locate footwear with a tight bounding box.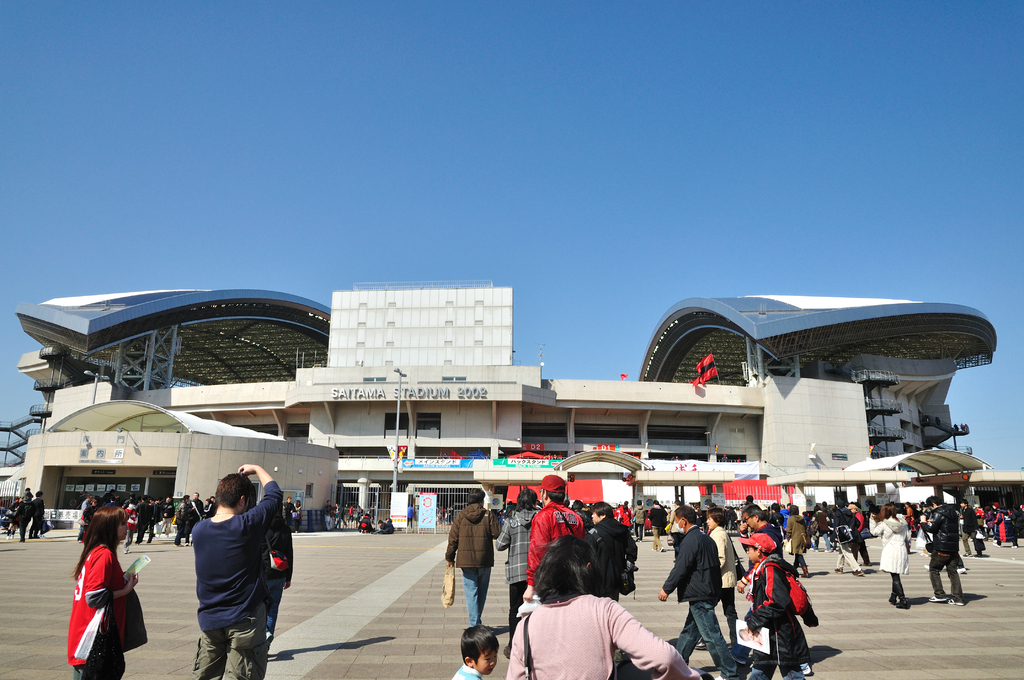
detection(958, 567, 966, 574).
